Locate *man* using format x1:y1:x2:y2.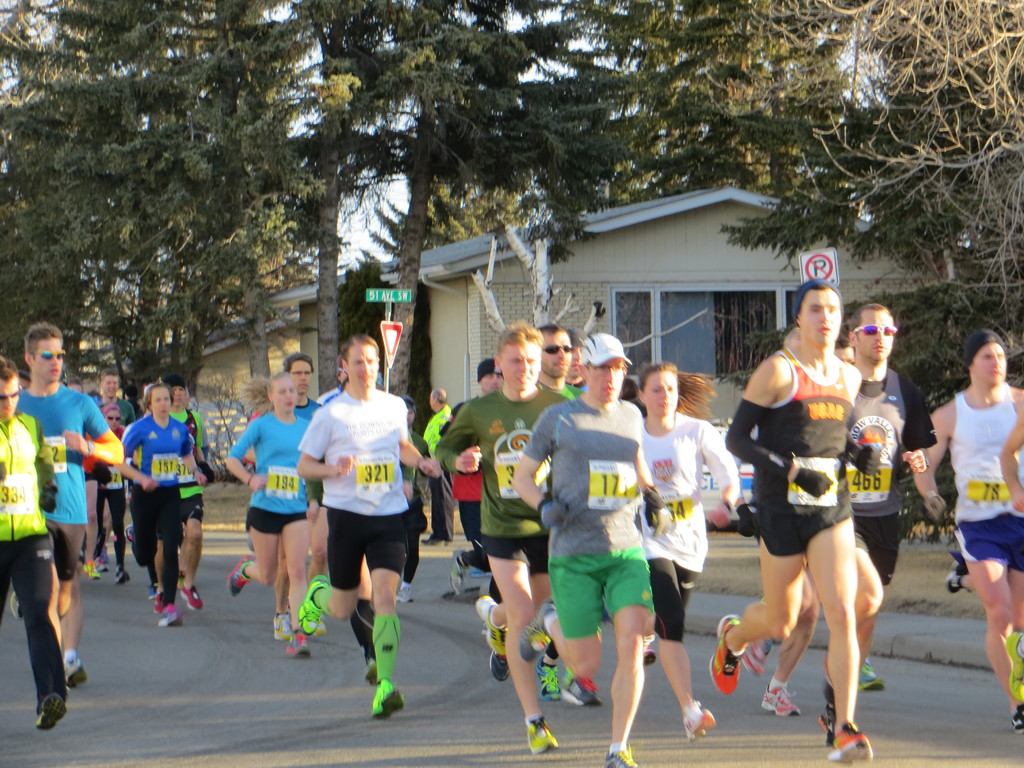
15:321:124:687.
